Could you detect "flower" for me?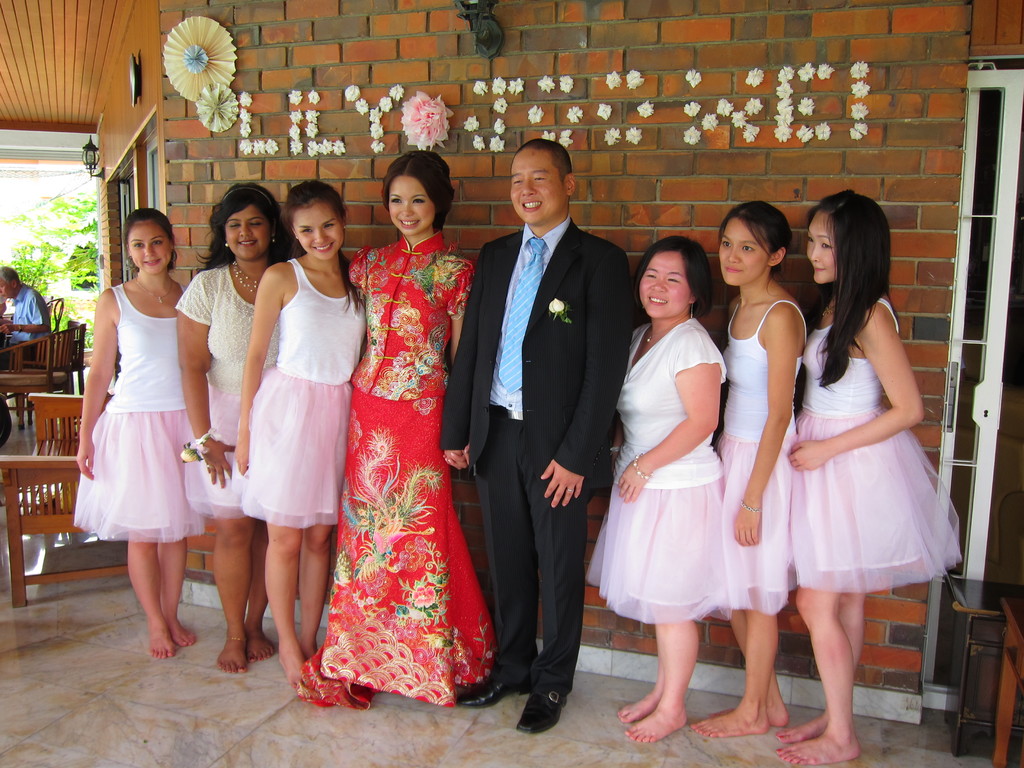
Detection result: (left=744, top=66, right=764, bottom=91).
